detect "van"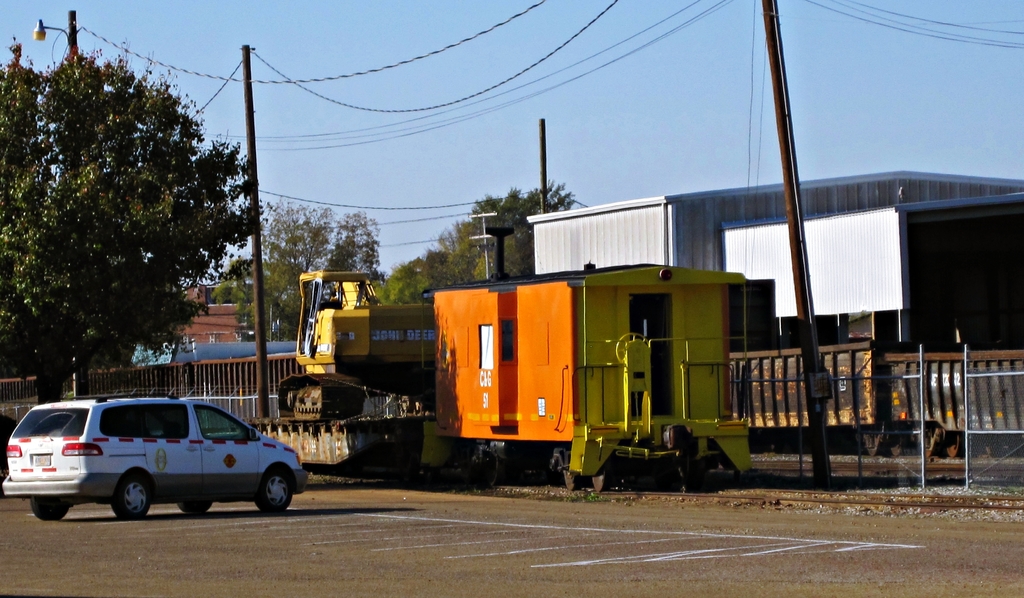
0,388,309,522
